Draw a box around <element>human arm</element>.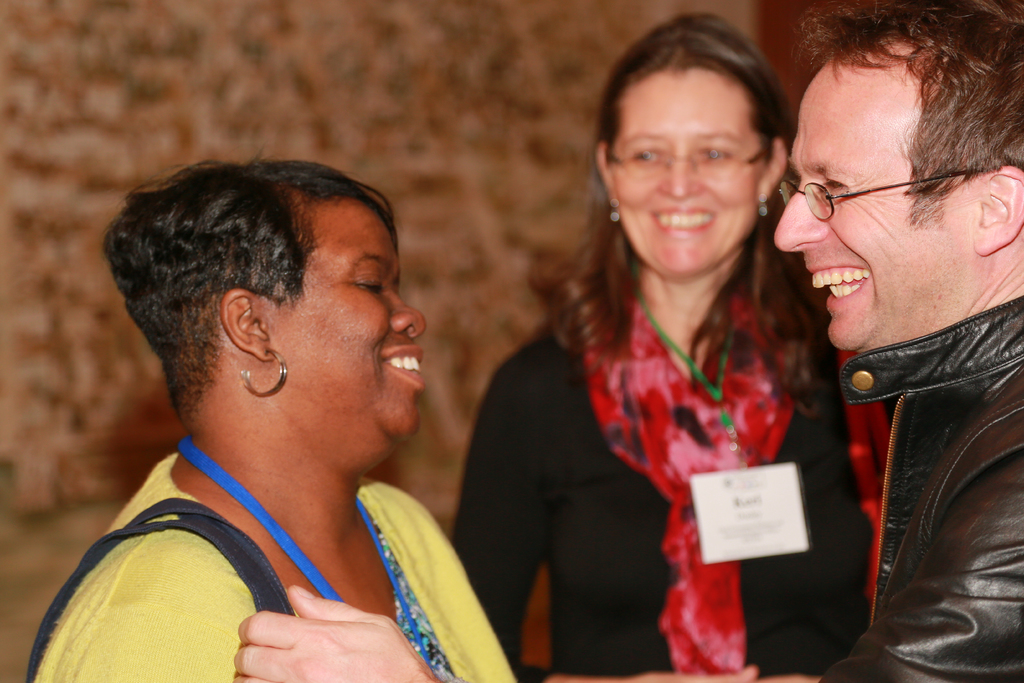
locate(228, 575, 491, 682).
